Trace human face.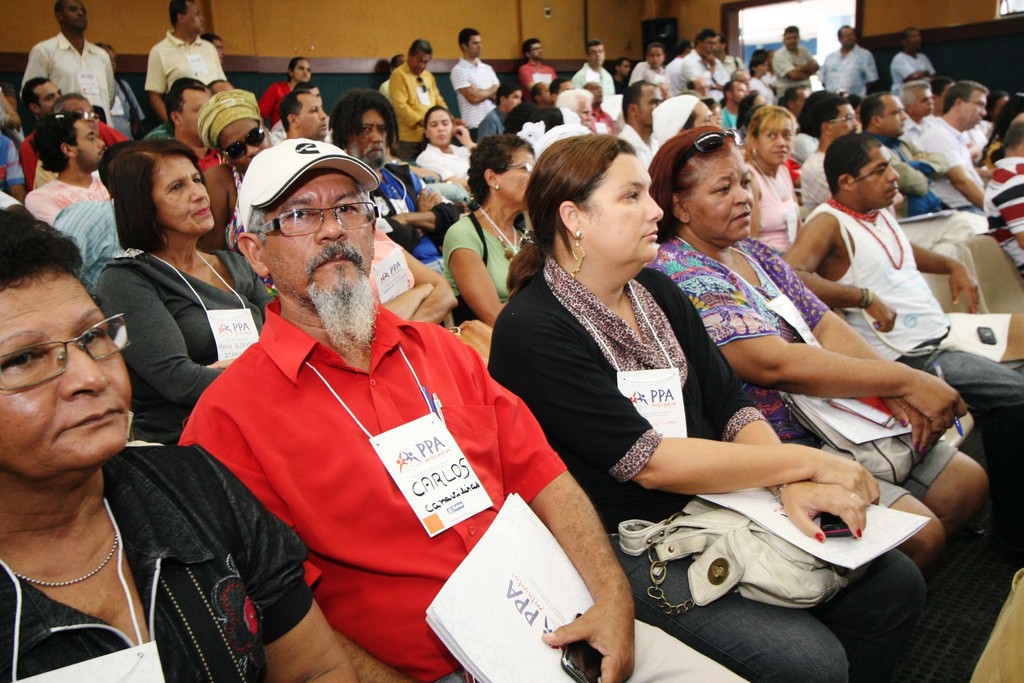
Traced to (left=79, top=120, right=104, bottom=161).
